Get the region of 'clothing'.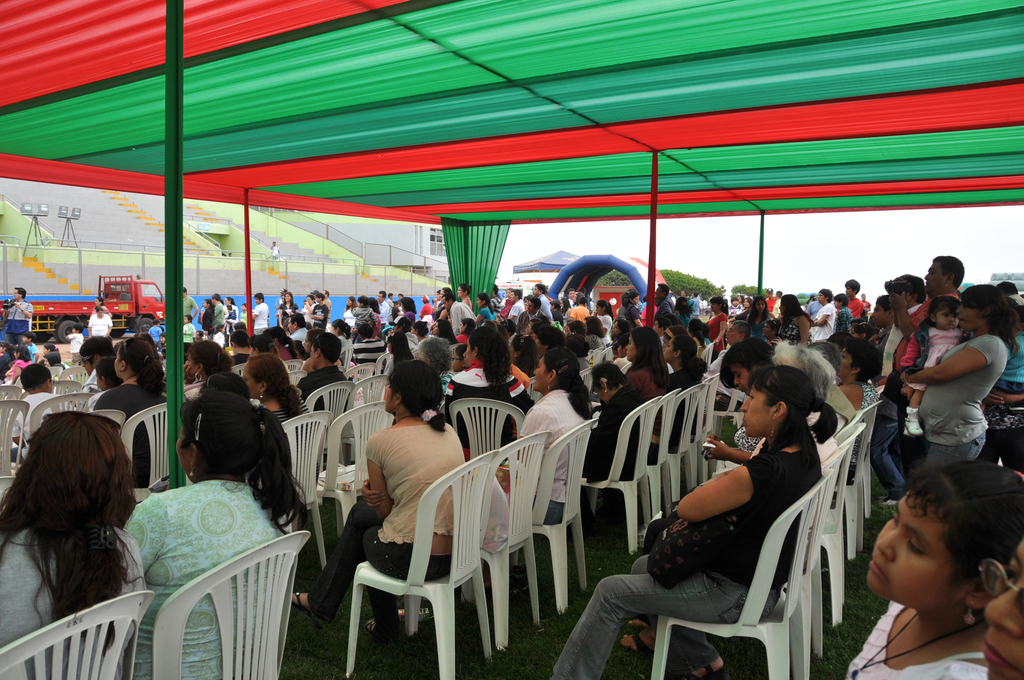
detection(735, 382, 876, 487).
